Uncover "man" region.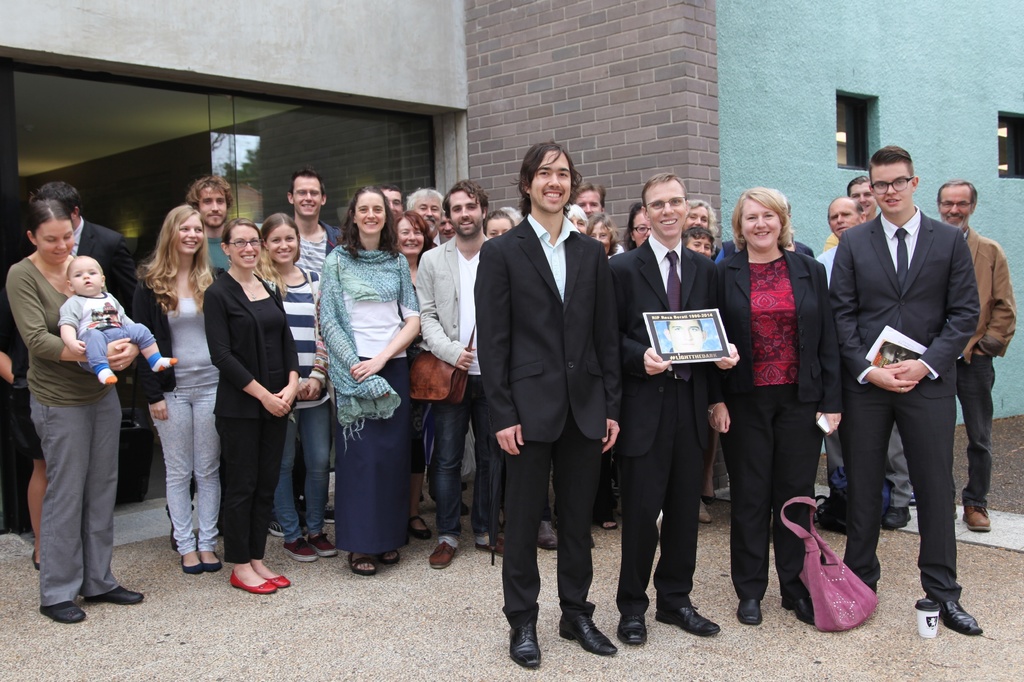
Uncovered: (left=417, top=177, right=502, bottom=564).
